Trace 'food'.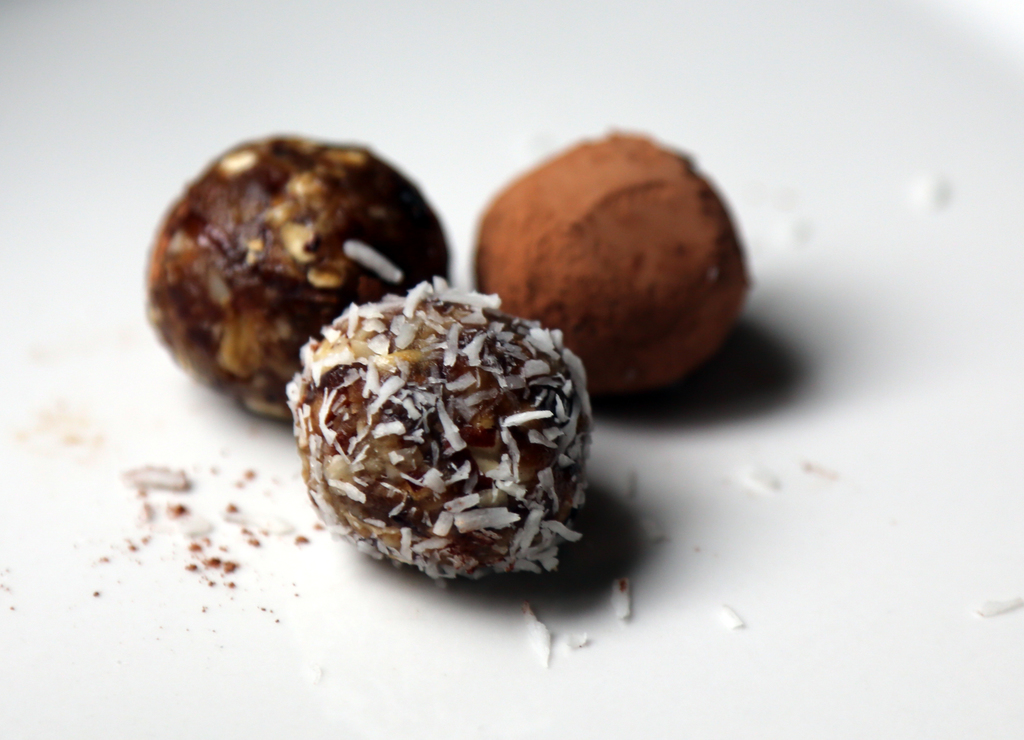
Traced to rect(145, 142, 452, 413).
